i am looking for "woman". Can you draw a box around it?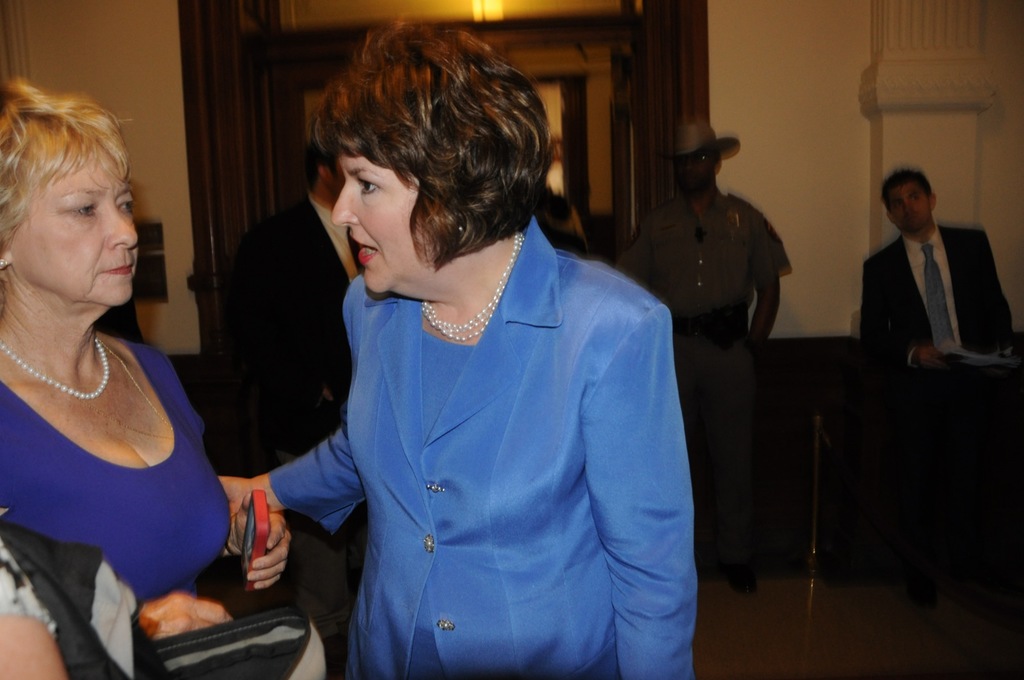
Sure, the bounding box is 228, 69, 685, 678.
